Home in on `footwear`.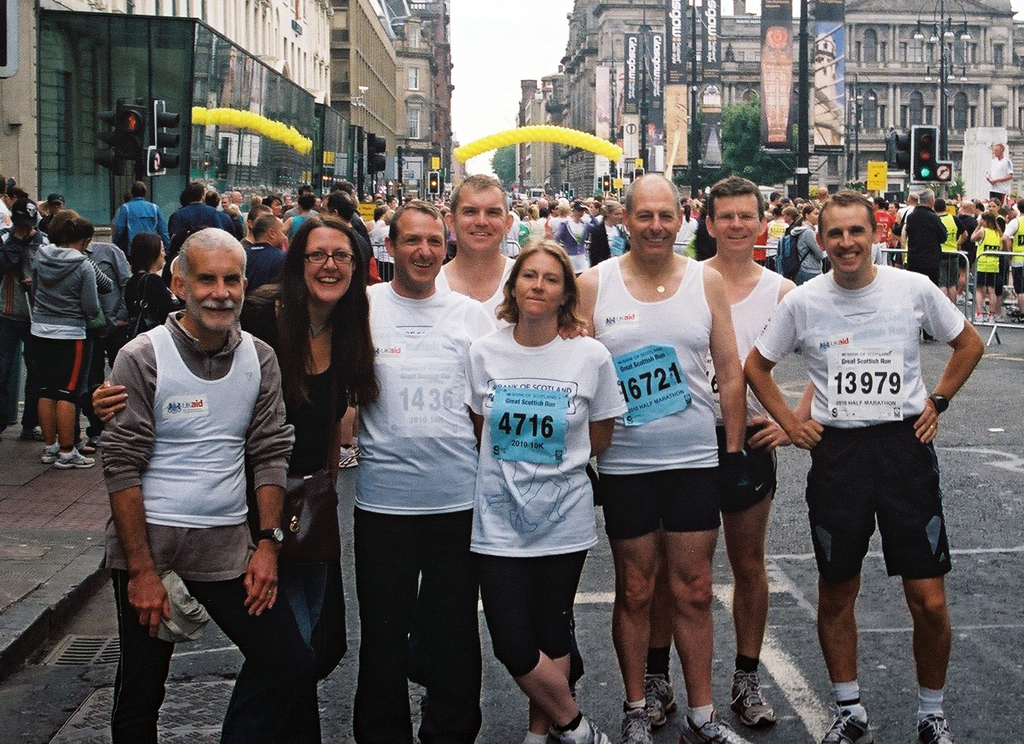
Homed in at 644, 672, 678, 726.
